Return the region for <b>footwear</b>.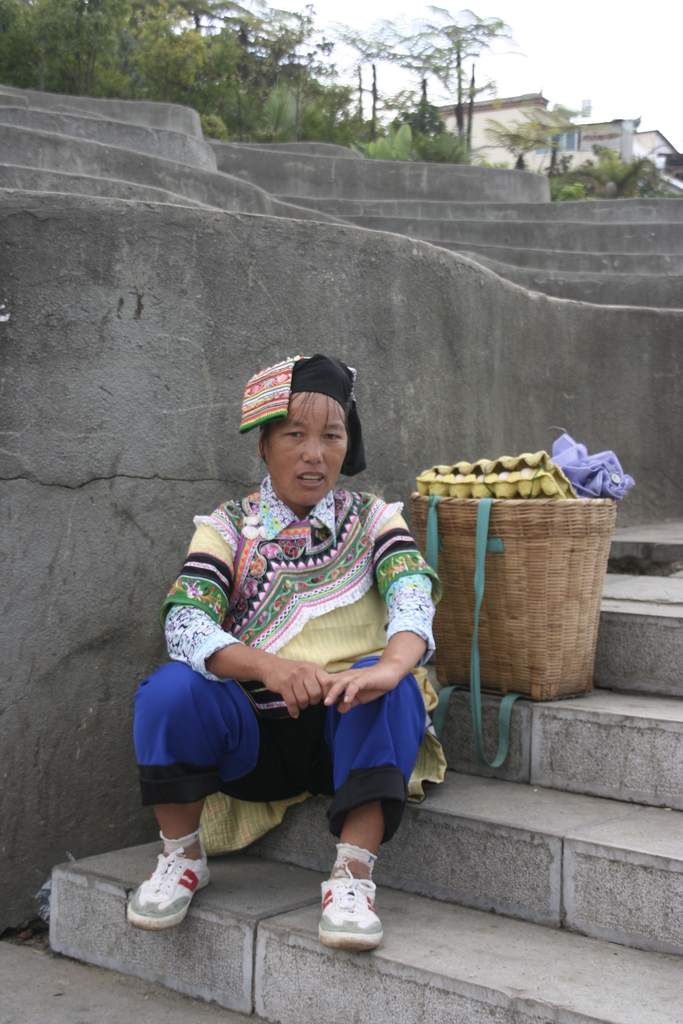
[317,869,392,956].
